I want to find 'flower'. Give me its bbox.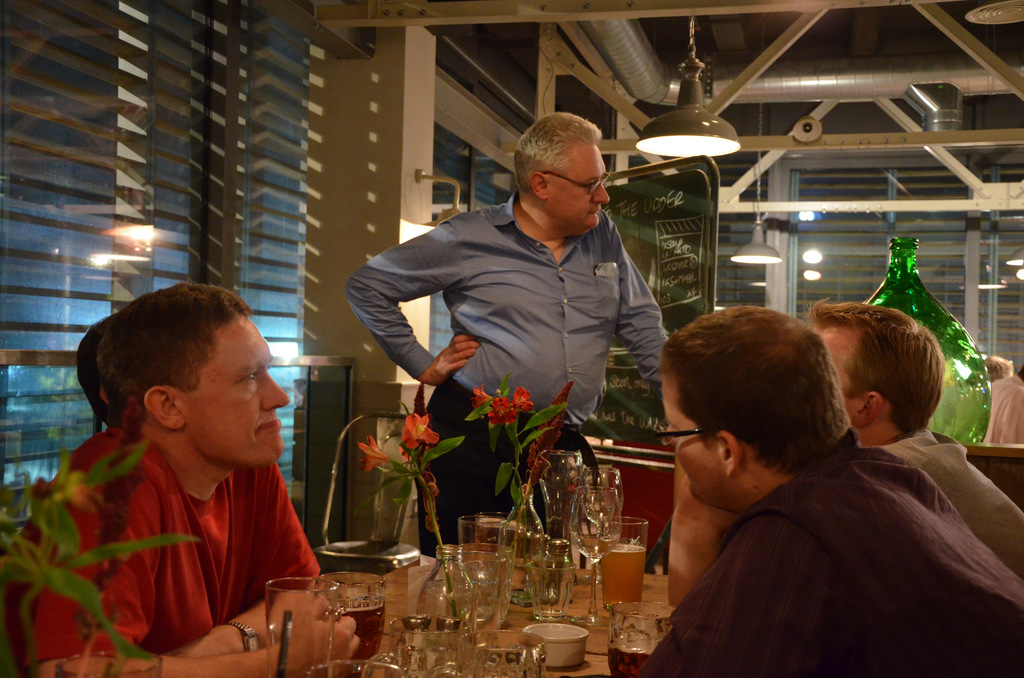
left=513, top=383, right=535, bottom=412.
